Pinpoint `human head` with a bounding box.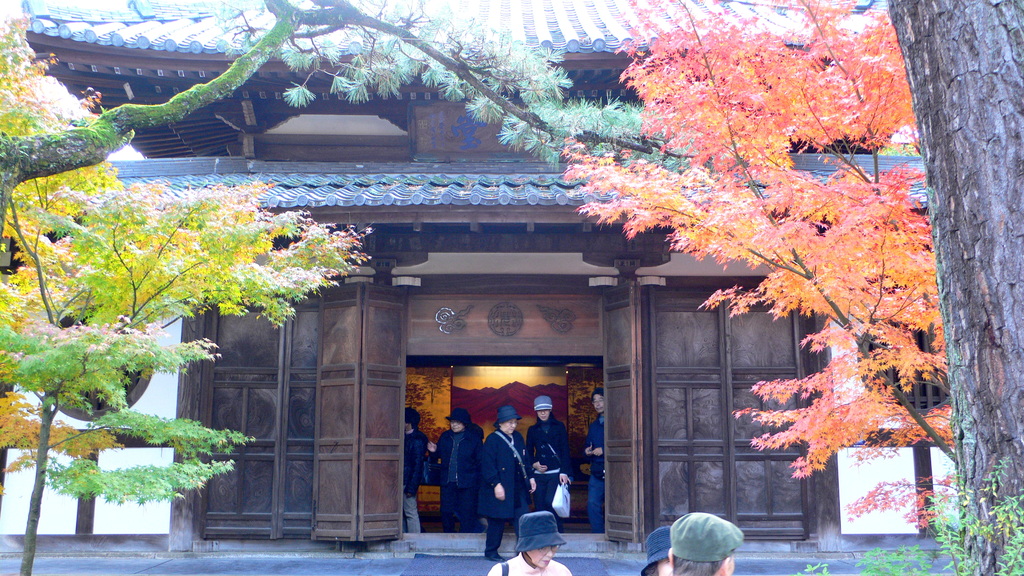
rect(497, 404, 513, 433).
